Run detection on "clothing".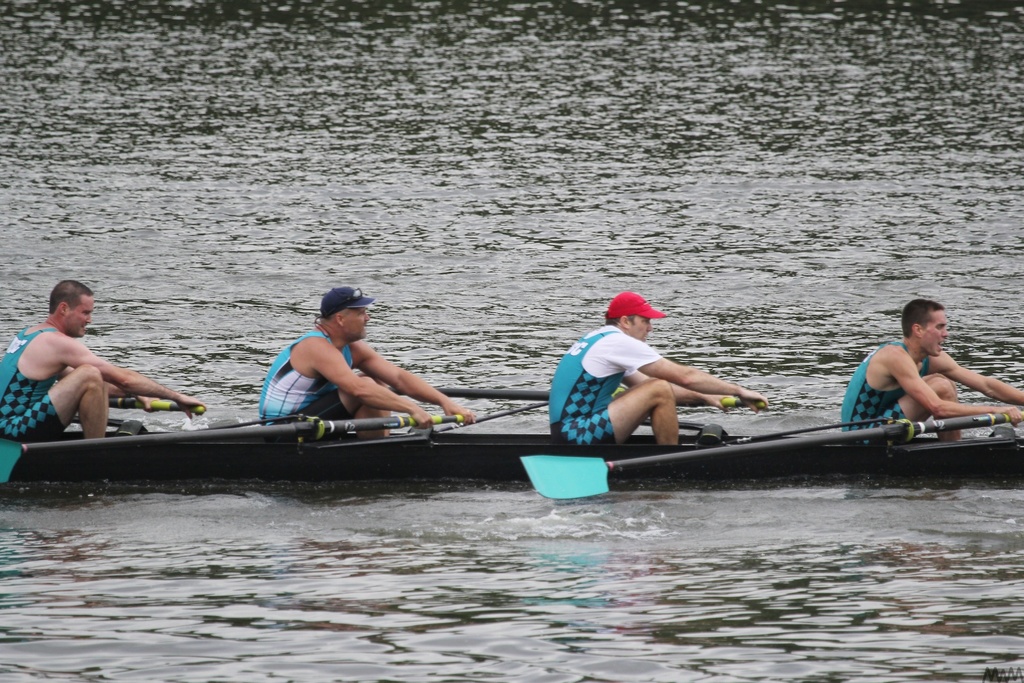
Result: <bbox>0, 325, 68, 445</bbox>.
